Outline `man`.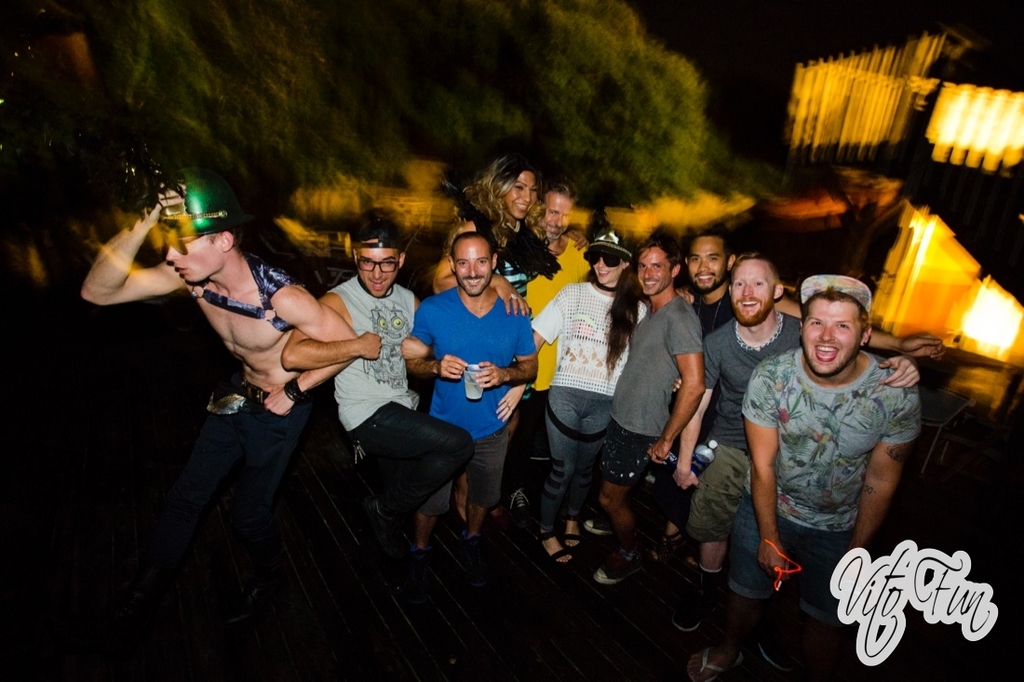
Outline: [x1=678, y1=232, x2=800, y2=583].
